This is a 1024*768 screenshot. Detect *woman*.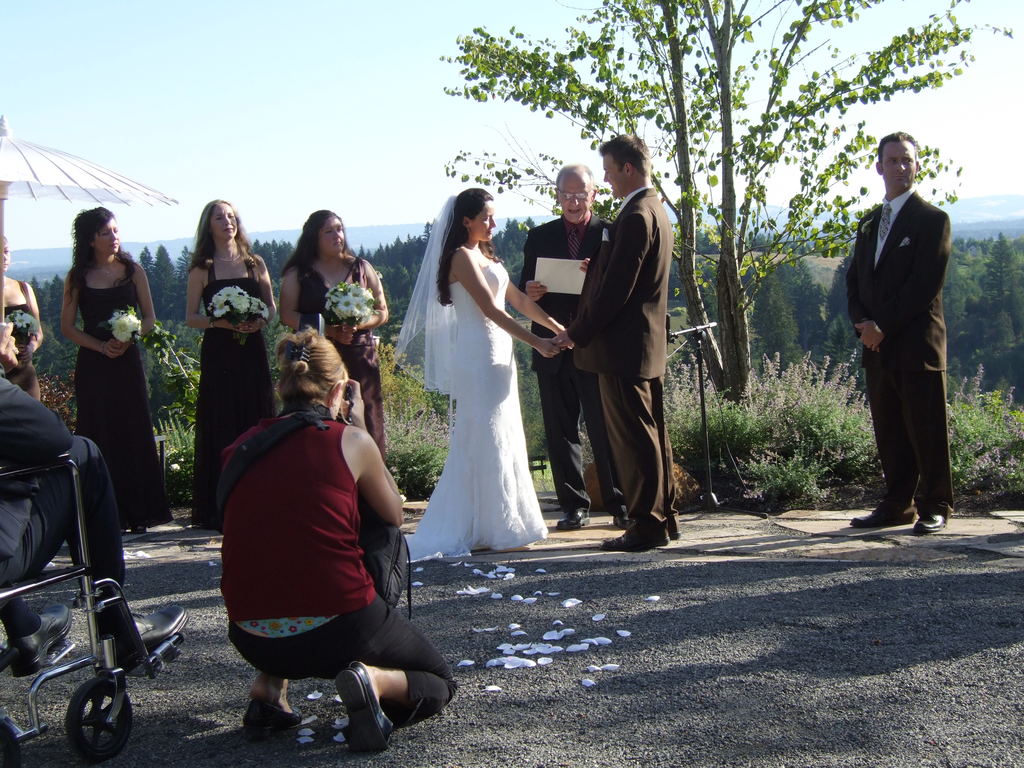
bbox=[0, 236, 44, 399].
